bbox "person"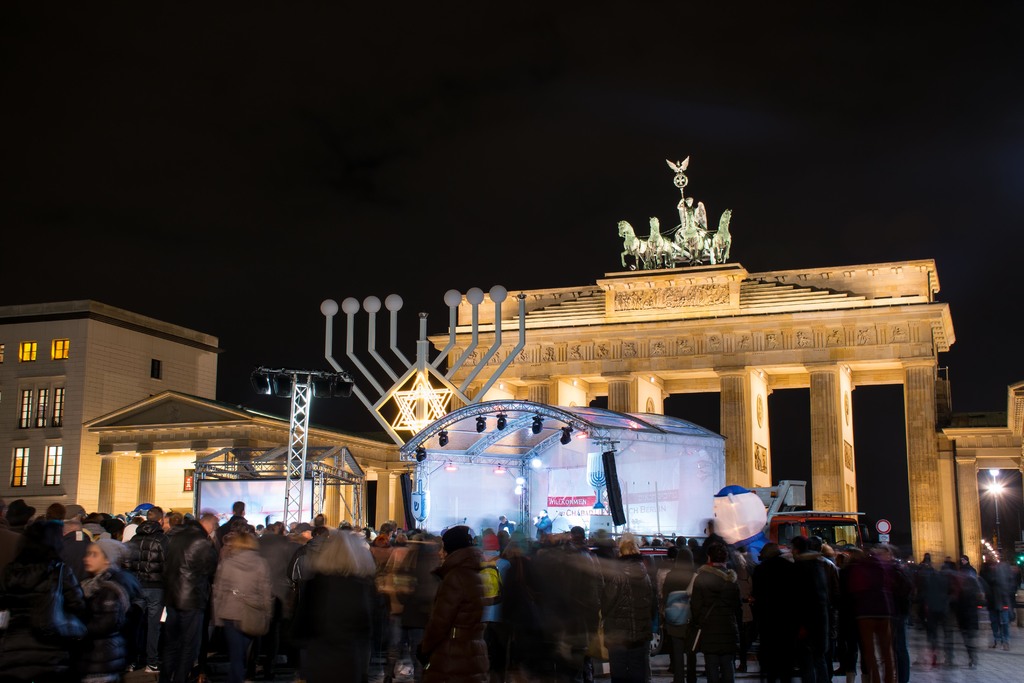
pyautogui.locateOnScreen(94, 519, 158, 678)
